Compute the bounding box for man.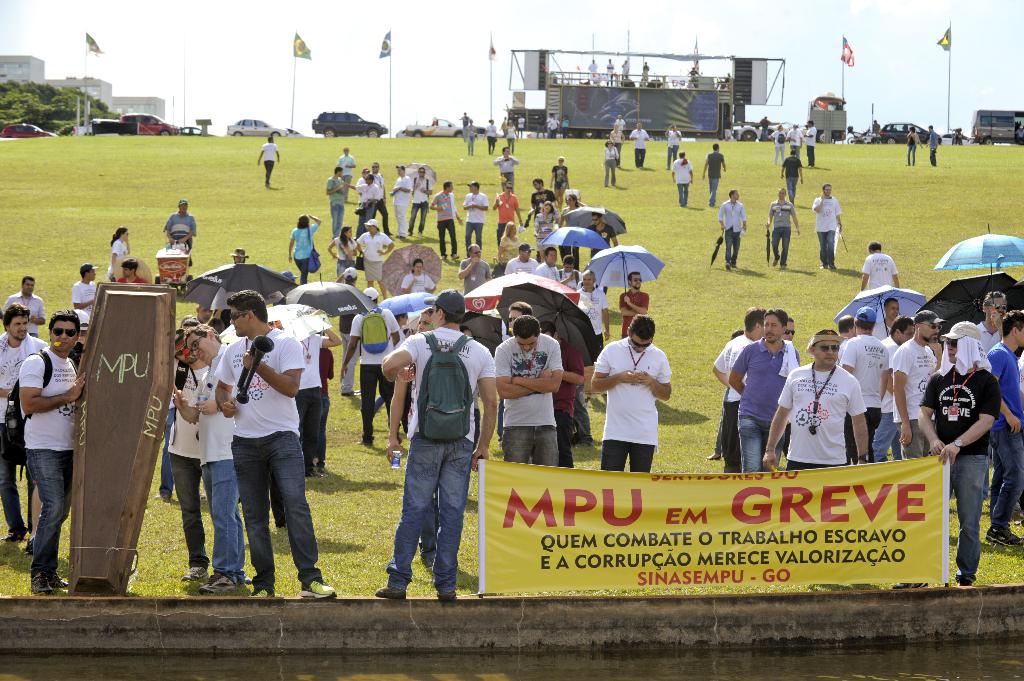
Rect(537, 246, 562, 282).
